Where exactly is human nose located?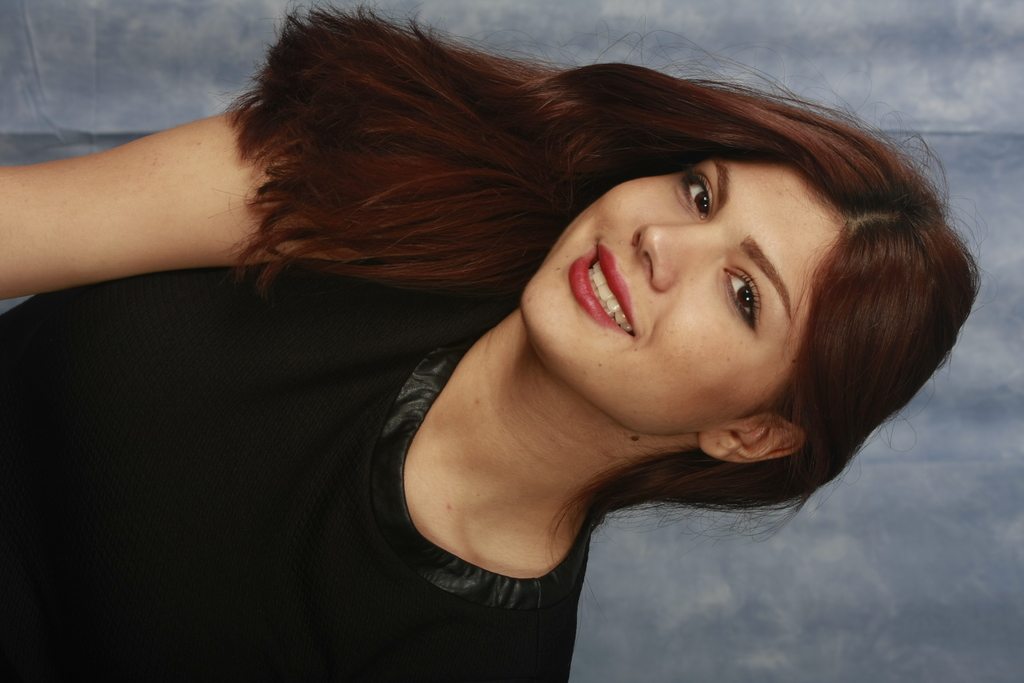
Its bounding box is select_region(625, 223, 704, 293).
